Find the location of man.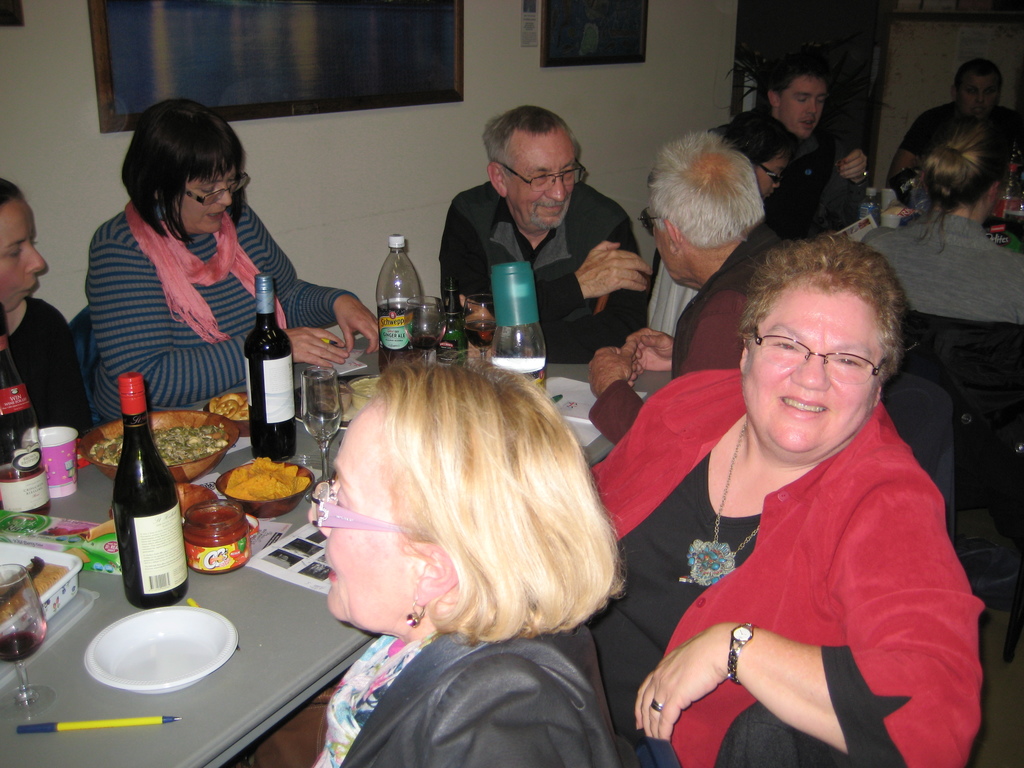
Location: <bbox>764, 58, 872, 241</bbox>.
